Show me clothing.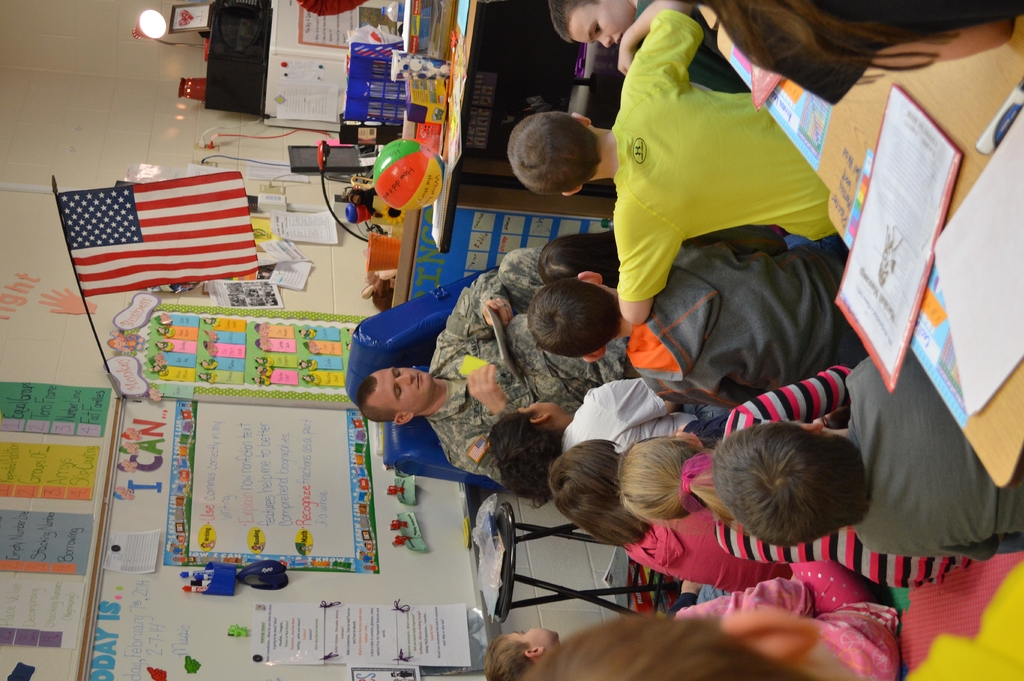
clothing is here: detection(905, 561, 1023, 680).
